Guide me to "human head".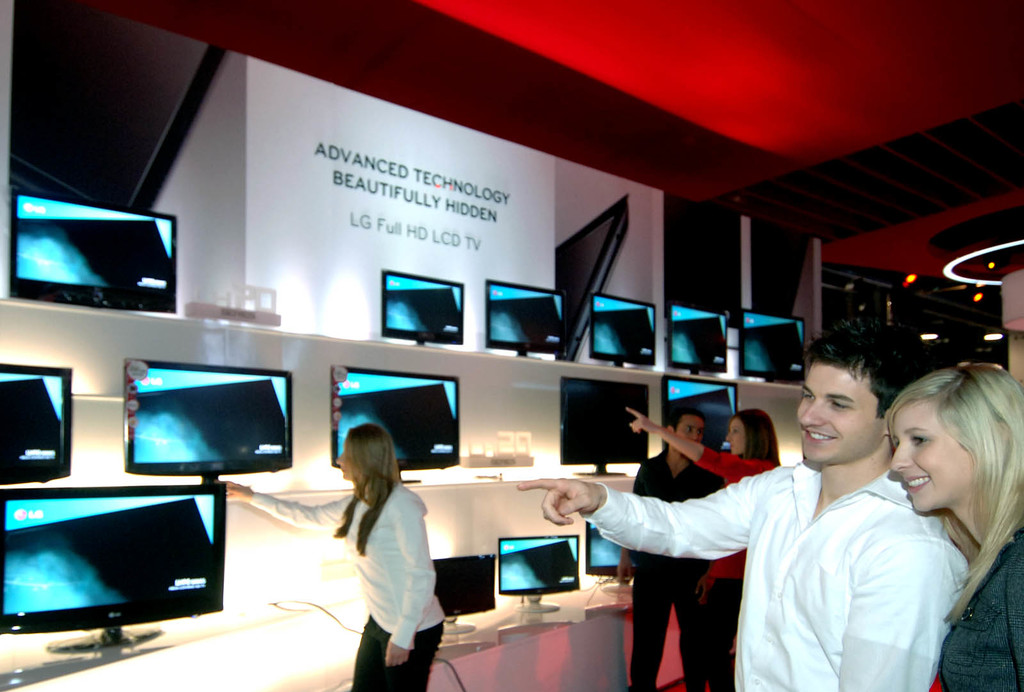
Guidance: locate(795, 335, 922, 462).
